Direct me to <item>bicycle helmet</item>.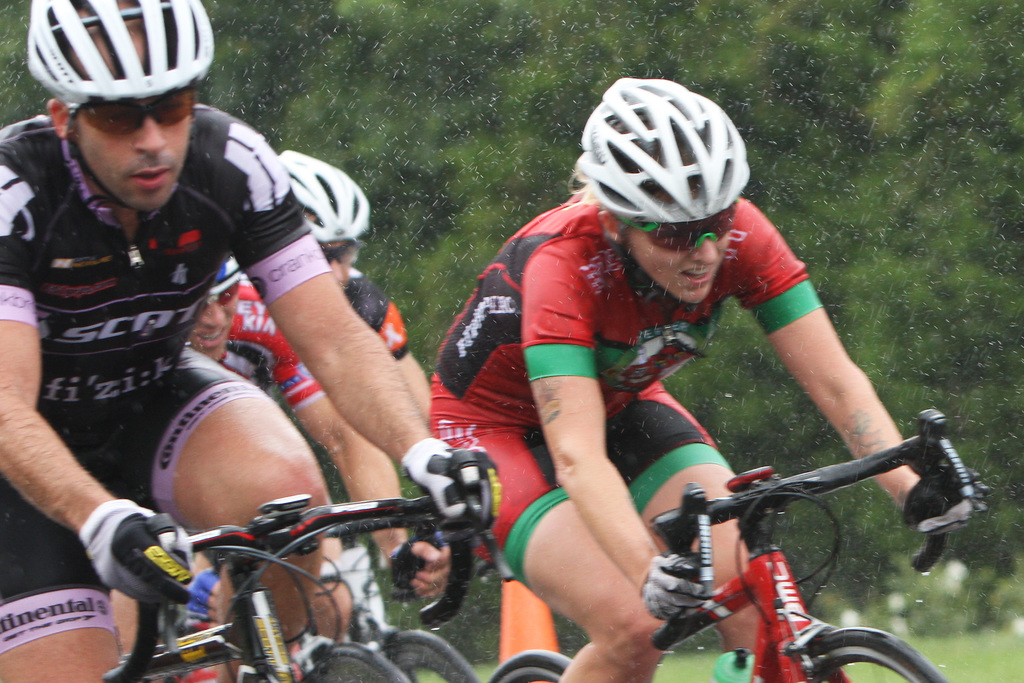
Direction: crop(573, 76, 745, 214).
